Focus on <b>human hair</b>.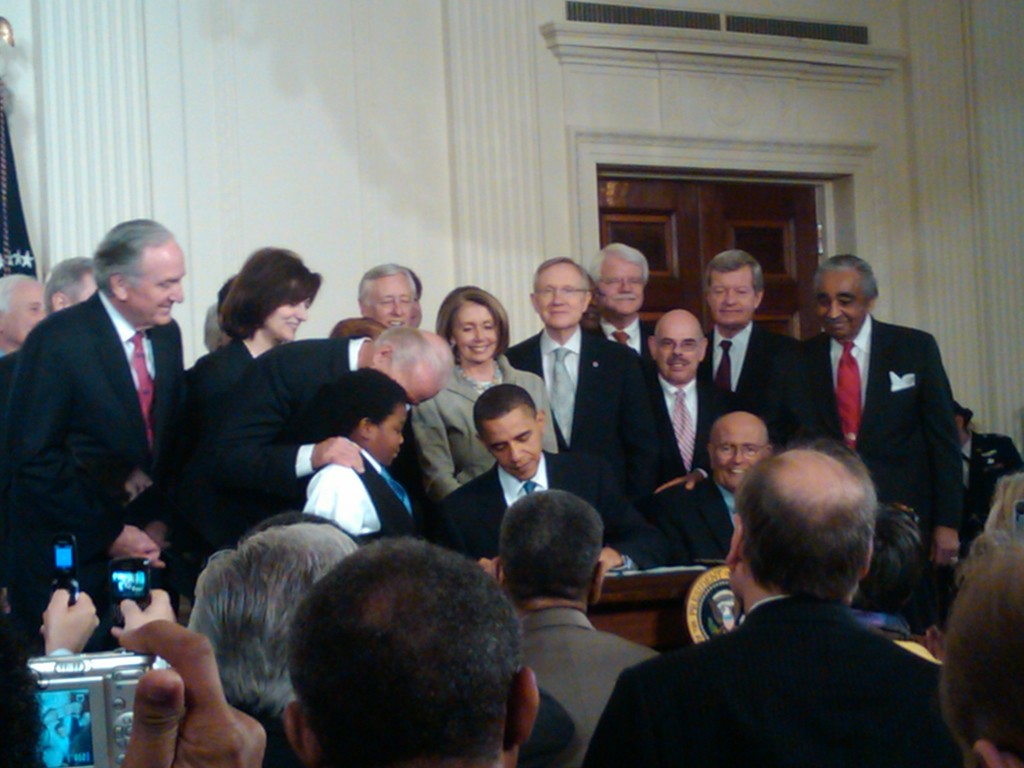
Focused at (x1=705, y1=247, x2=765, y2=292).
